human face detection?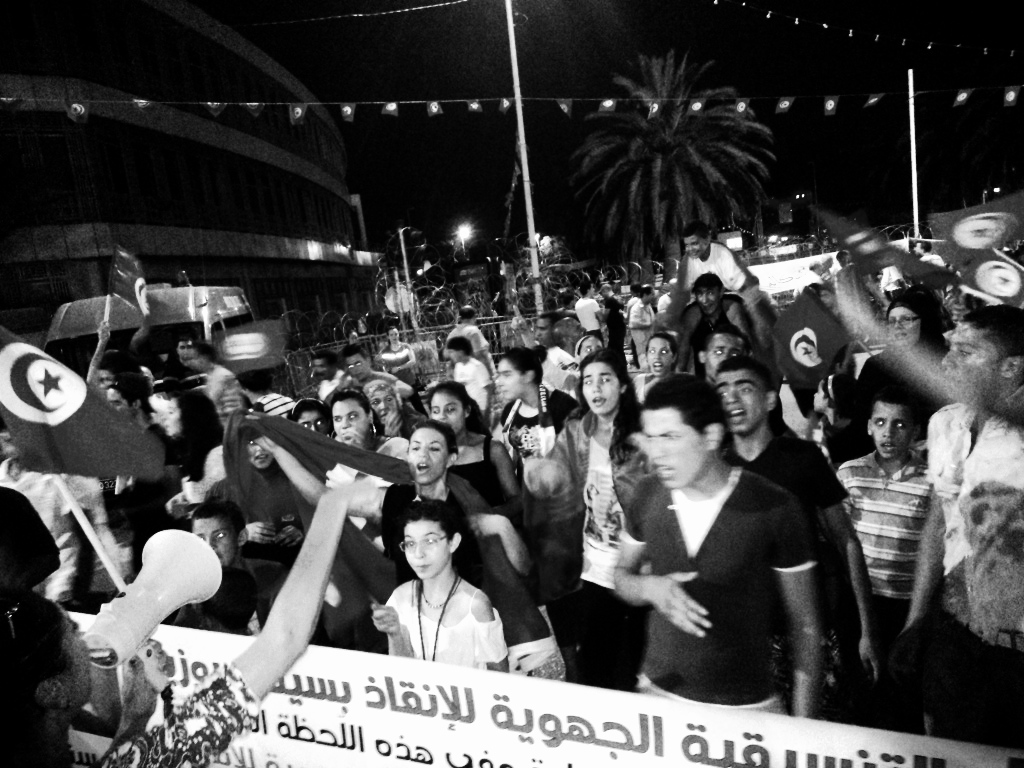
Rect(646, 336, 669, 374)
